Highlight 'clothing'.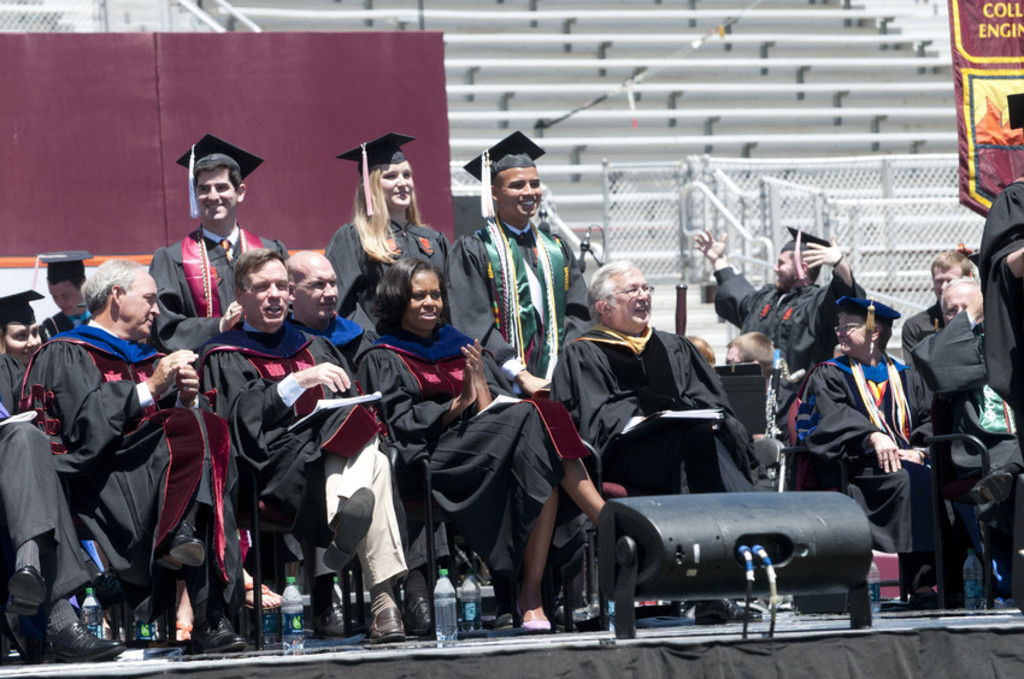
Highlighted region: (22,287,198,639).
